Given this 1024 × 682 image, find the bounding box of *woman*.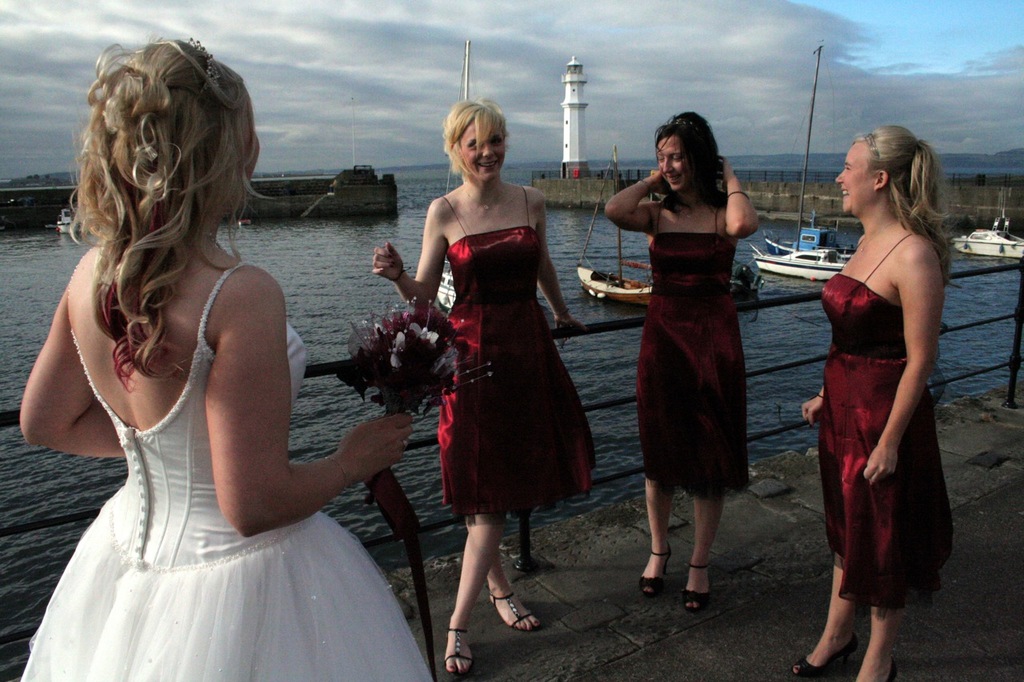
[370,98,600,664].
